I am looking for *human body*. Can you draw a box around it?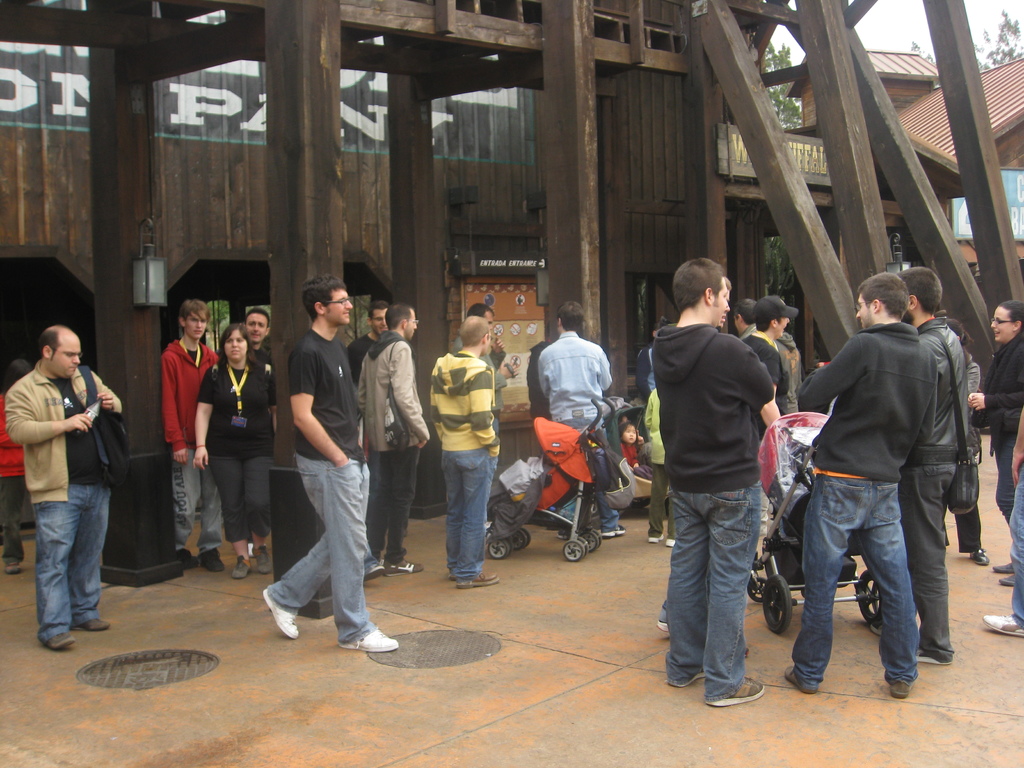
Sure, the bounding box is [x1=477, y1=347, x2=515, y2=483].
